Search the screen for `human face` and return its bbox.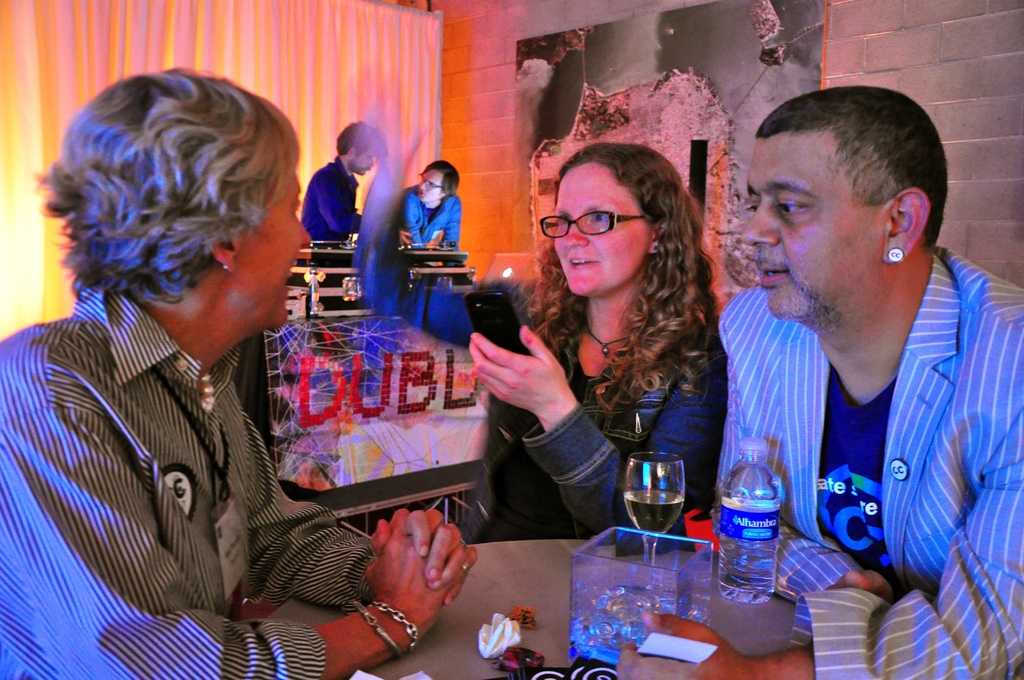
Found: pyautogui.locateOnScreen(552, 165, 650, 295).
